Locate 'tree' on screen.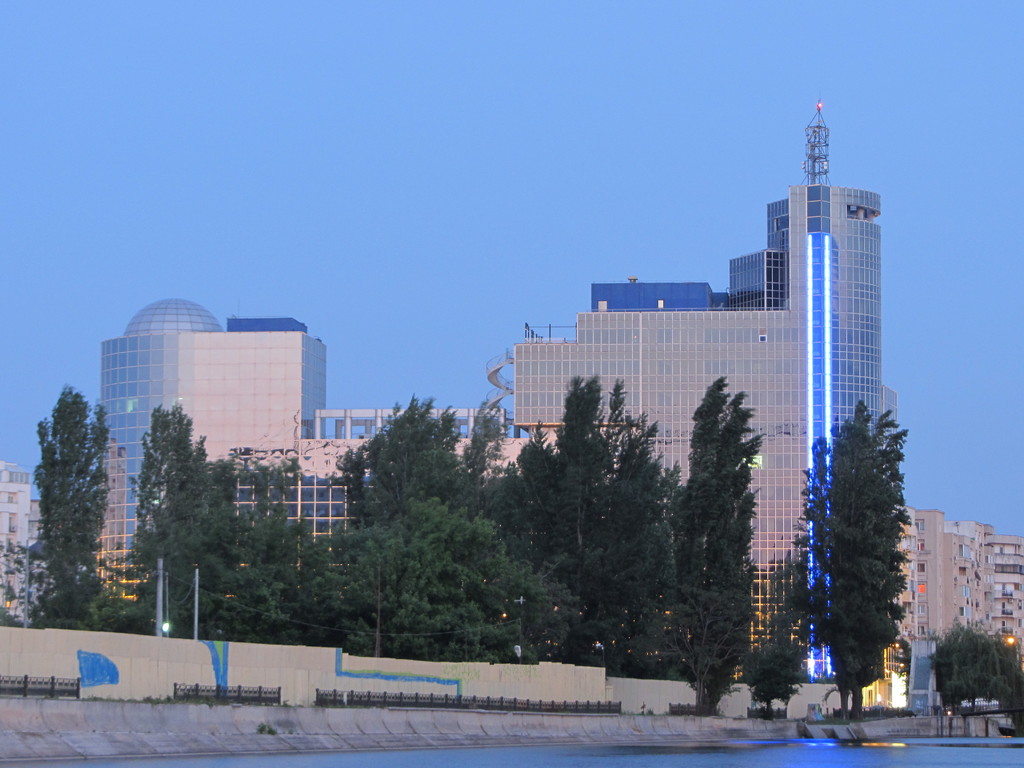
On screen at <box>737,560,812,708</box>.
